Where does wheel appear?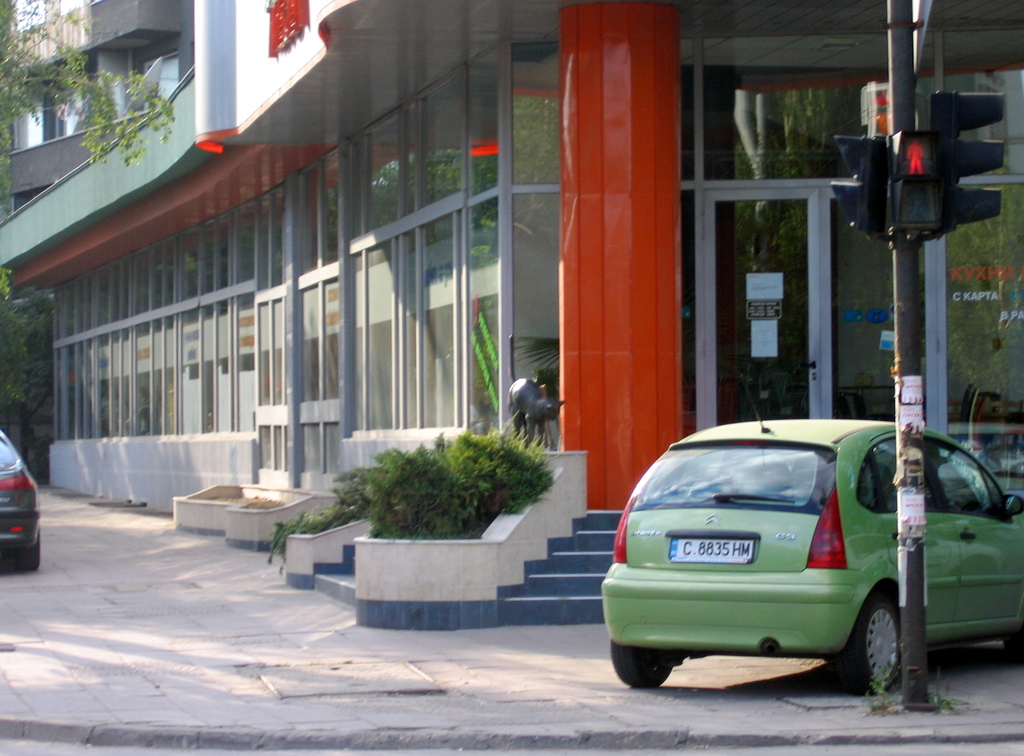
Appears at [1003, 627, 1023, 668].
